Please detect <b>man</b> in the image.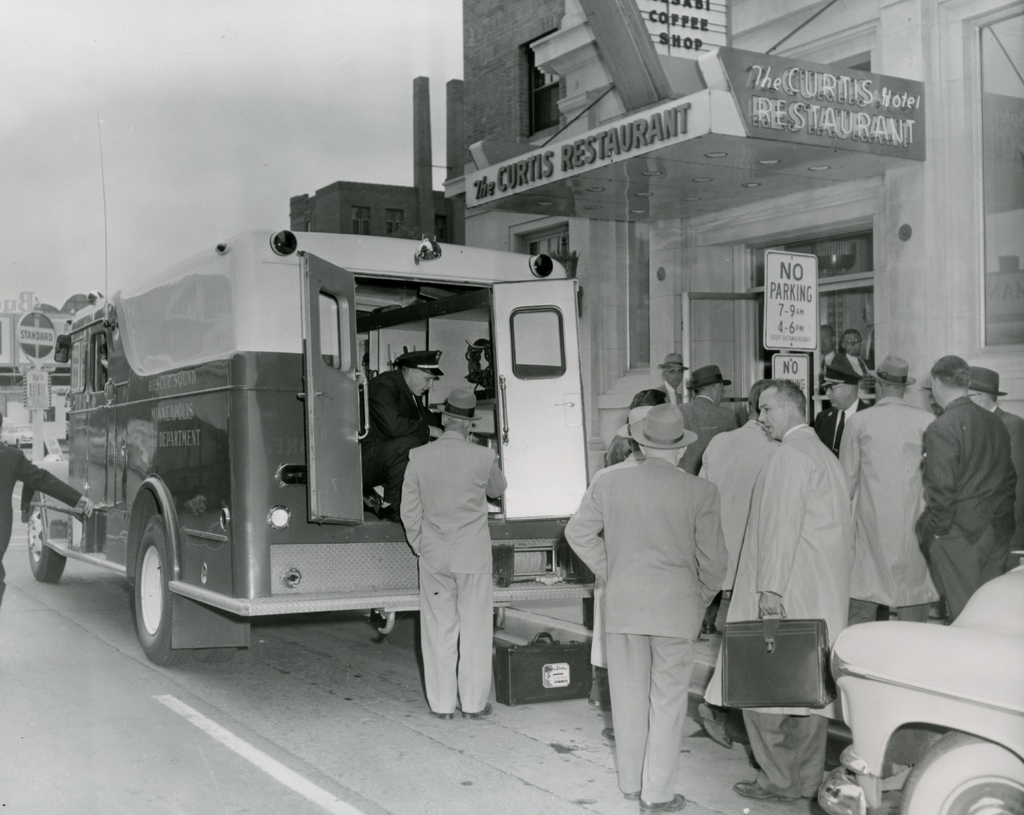
x1=837 y1=357 x2=941 y2=632.
